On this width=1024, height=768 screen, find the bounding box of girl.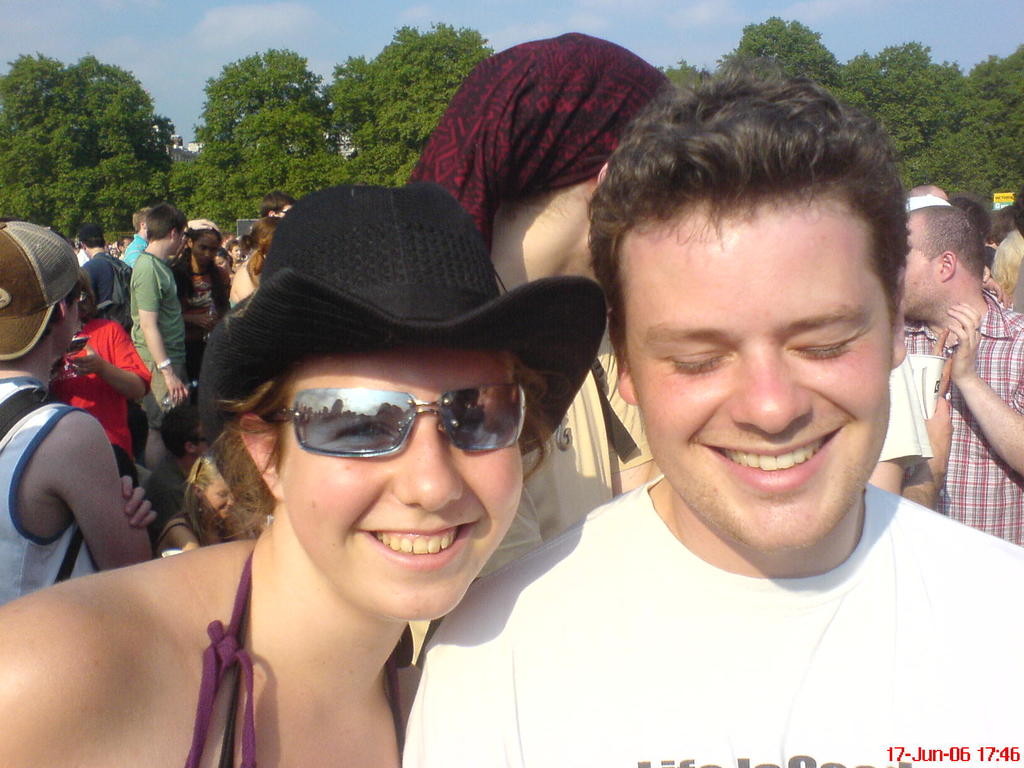
Bounding box: [0, 185, 607, 767].
